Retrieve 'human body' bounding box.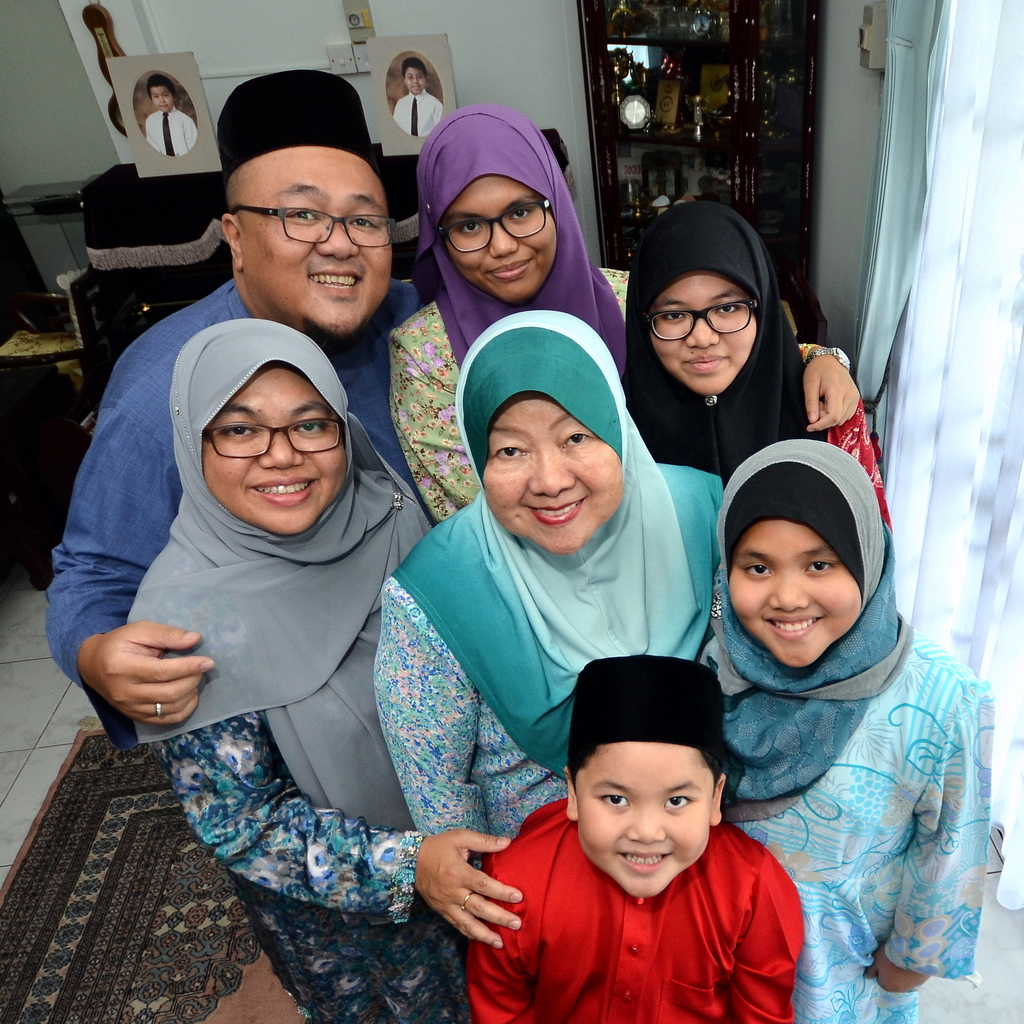
Bounding box: left=391, top=95, right=639, bottom=543.
